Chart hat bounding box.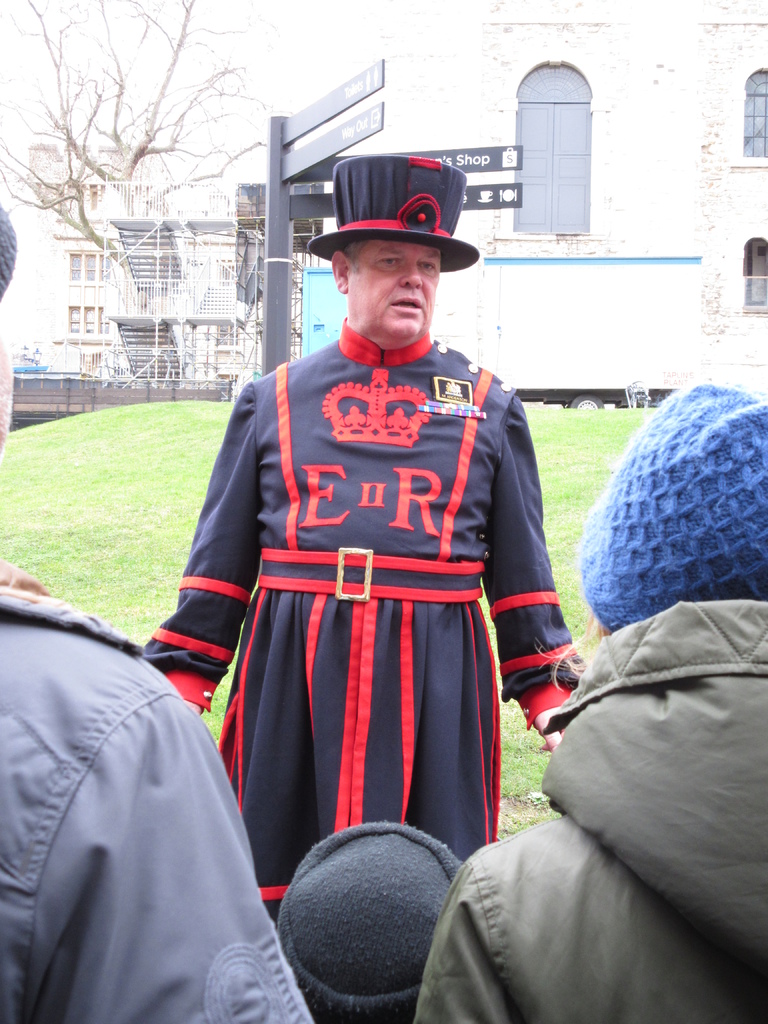
Charted: pyautogui.locateOnScreen(308, 153, 483, 271).
